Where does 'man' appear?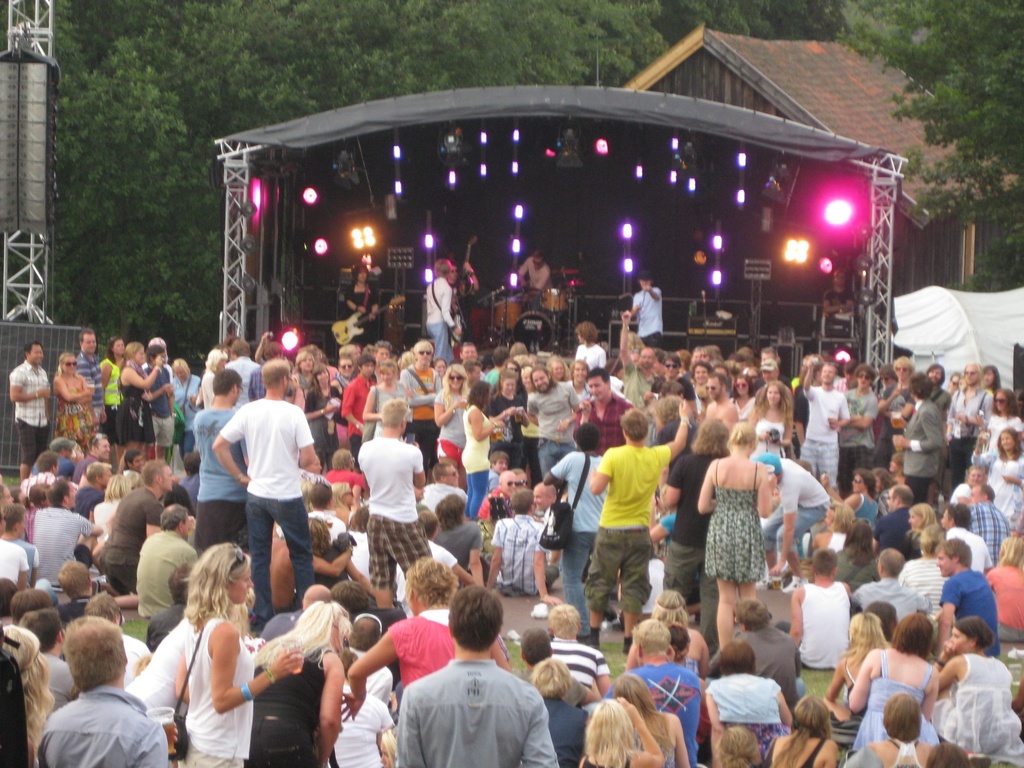
Appears at (left=39, top=617, right=182, bottom=767).
